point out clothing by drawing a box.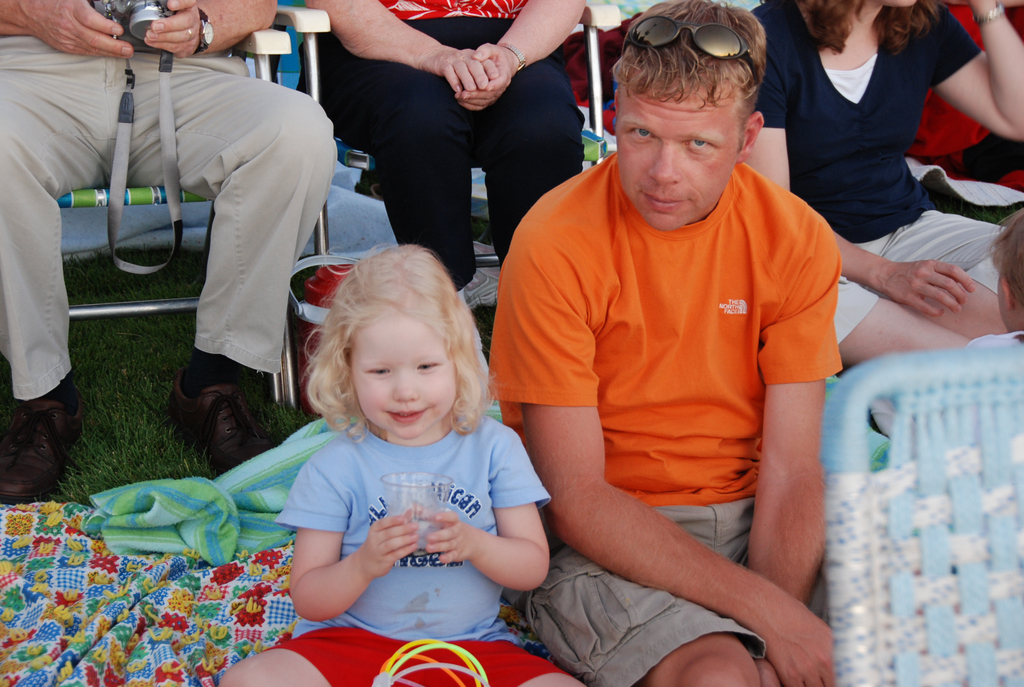
crop(262, 421, 574, 686).
